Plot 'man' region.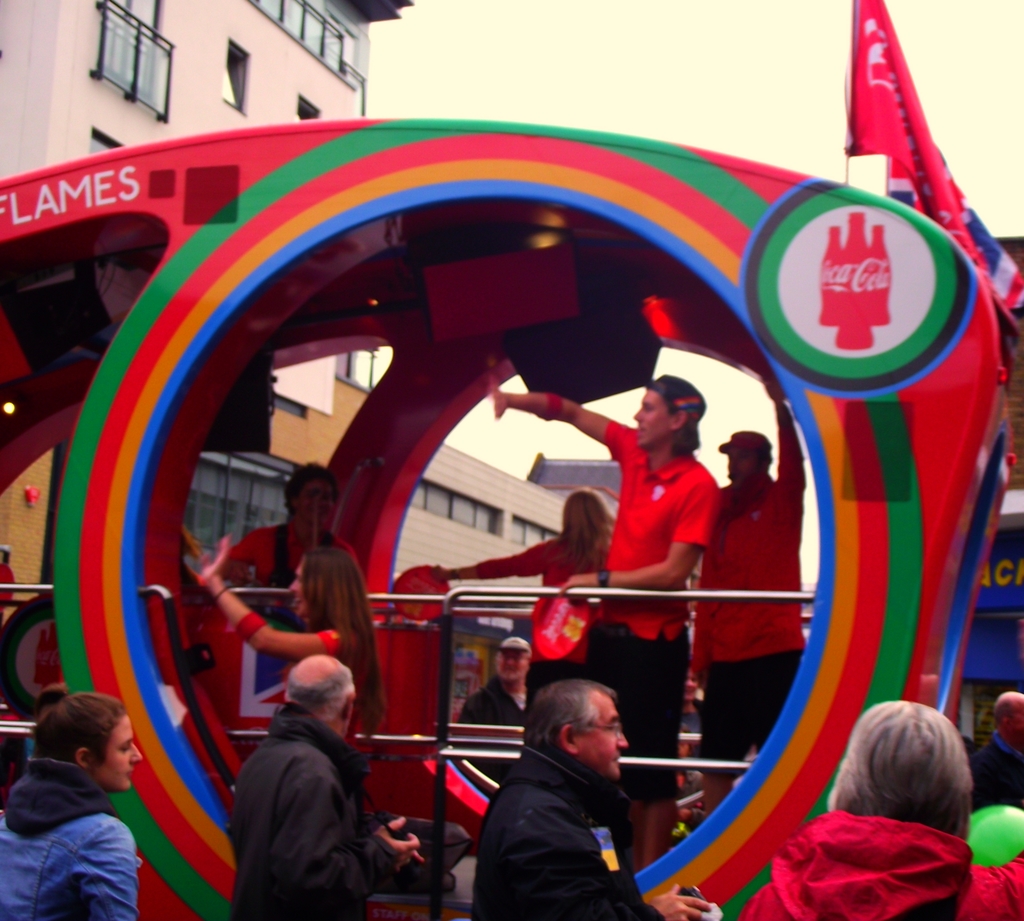
Plotted at 969, 692, 1023, 812.
